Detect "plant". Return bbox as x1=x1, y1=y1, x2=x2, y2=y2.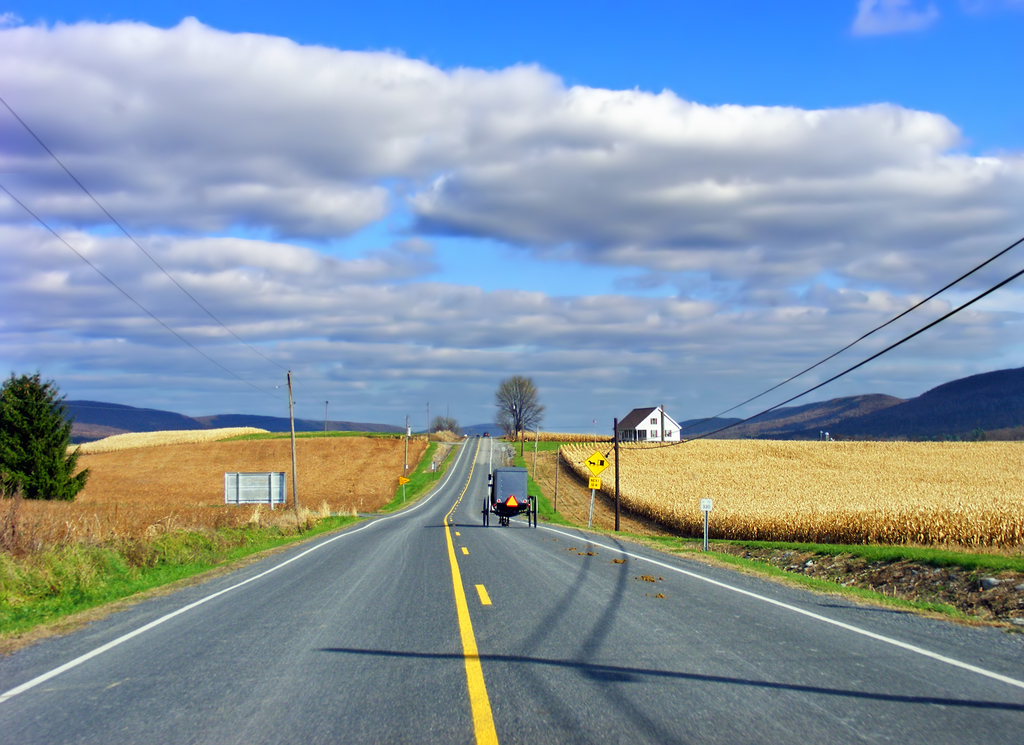
x1=1, y1=381, x2=74, y2=511.
